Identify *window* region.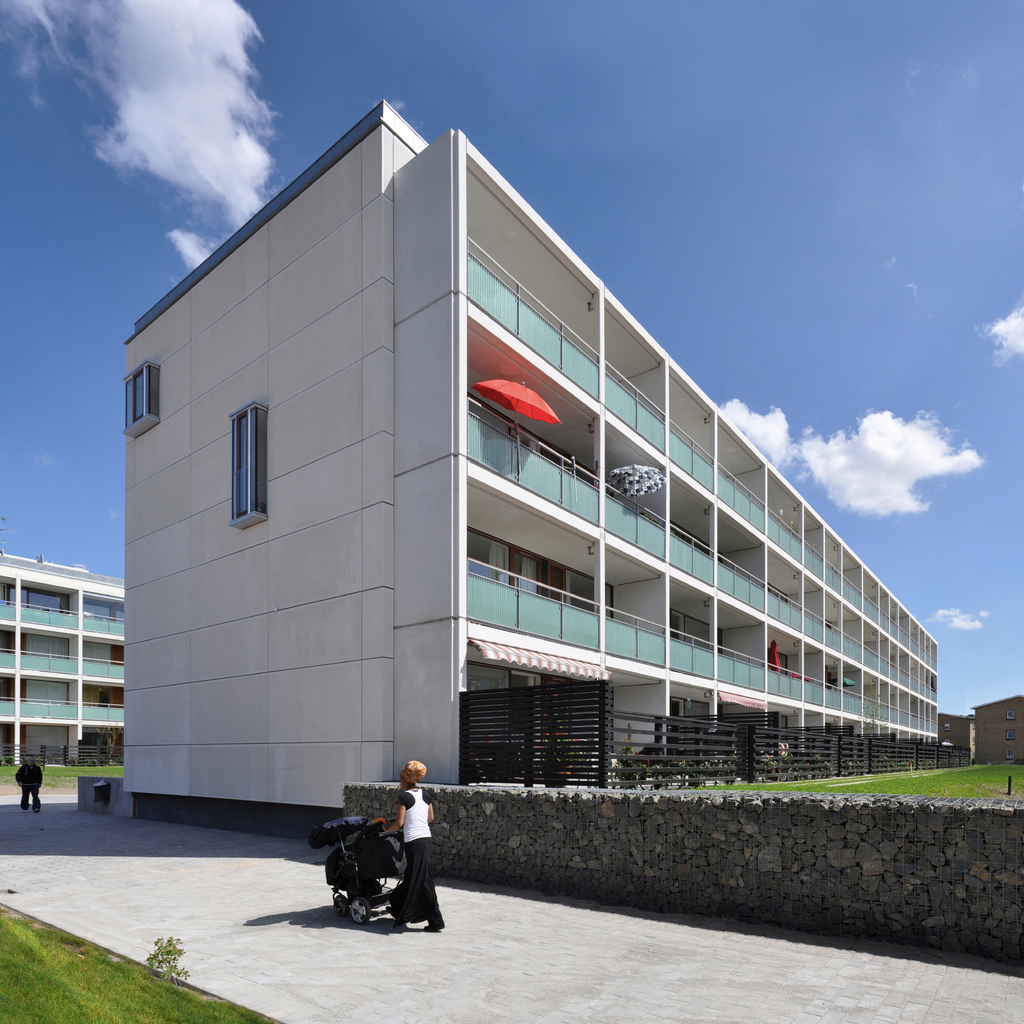
Region: {"x1": 944, "y1": 724, "x2": 951, "y2": 732}.
